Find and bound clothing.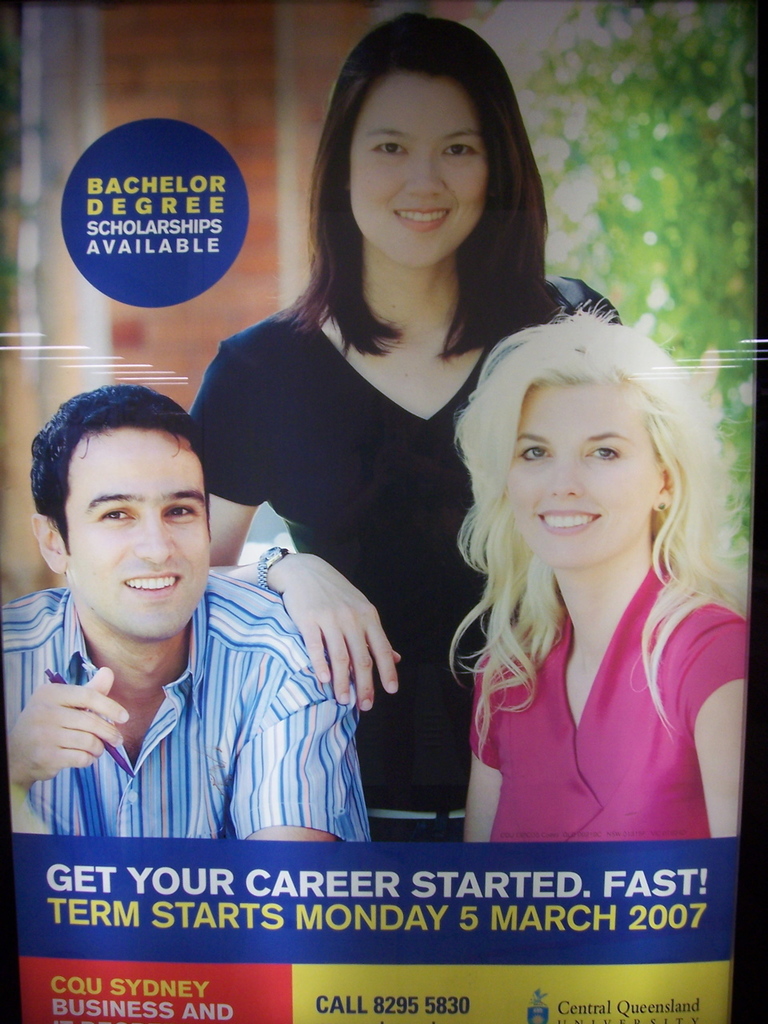
Bound: bbox(423, 489, 740, 840).
